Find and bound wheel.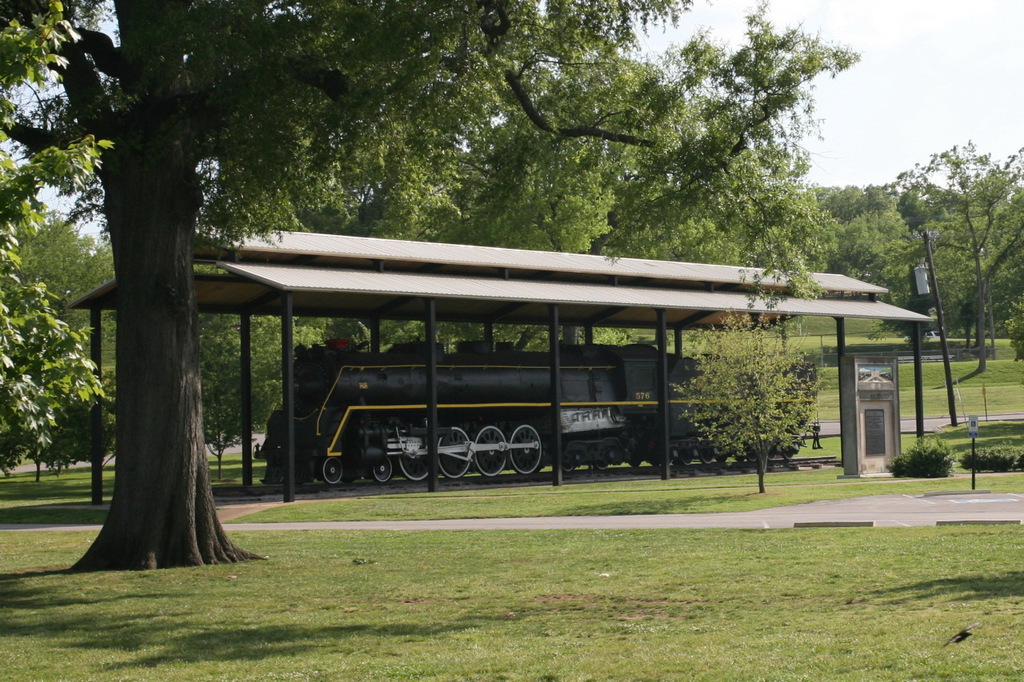
Bound: select_region(472, 422, 509, 479).
